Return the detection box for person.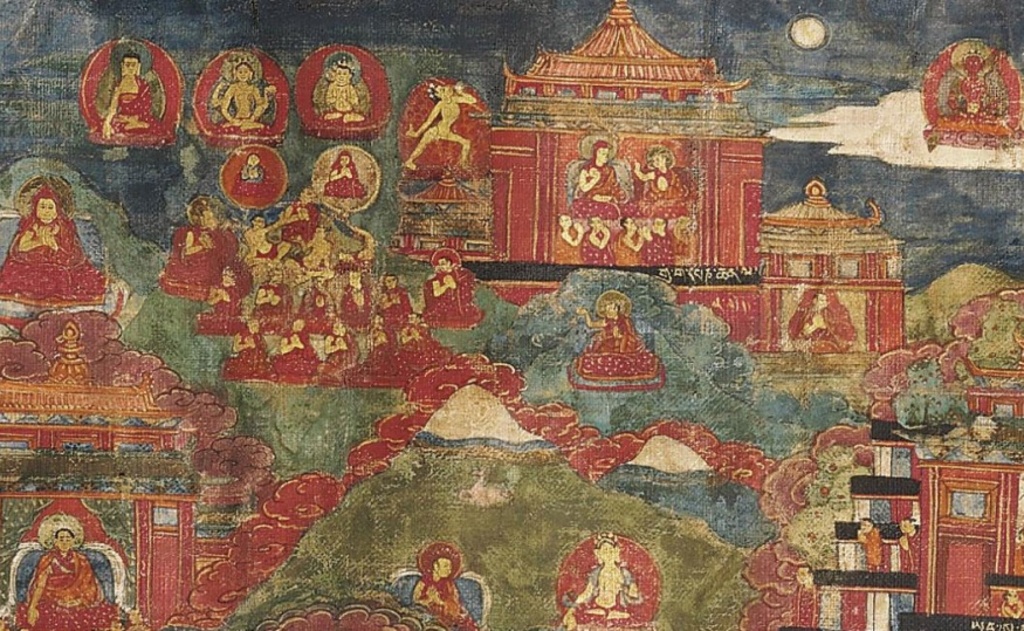
(425,249,487,327).
